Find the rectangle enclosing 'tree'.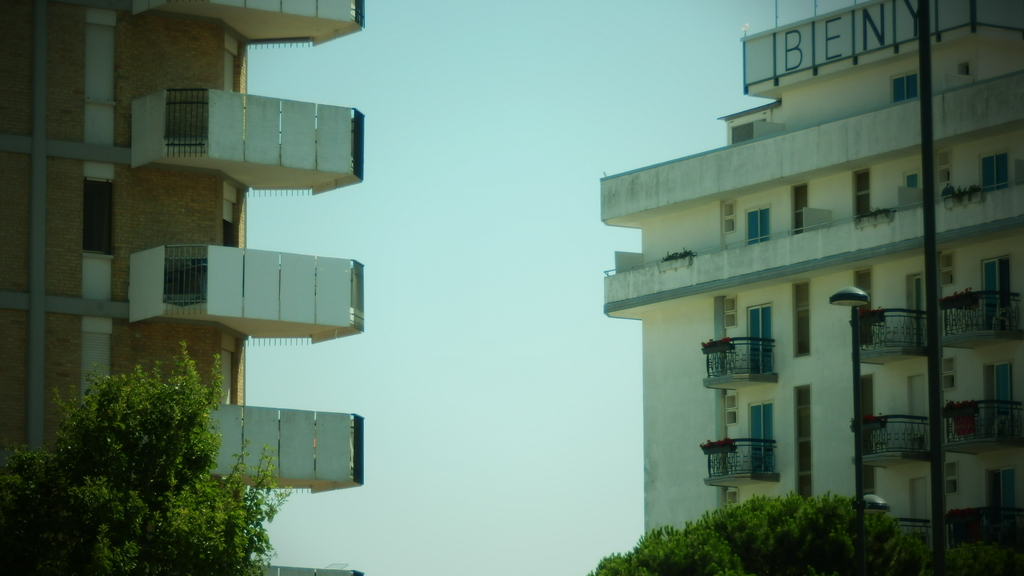
region(584, 492, 963, 575).
